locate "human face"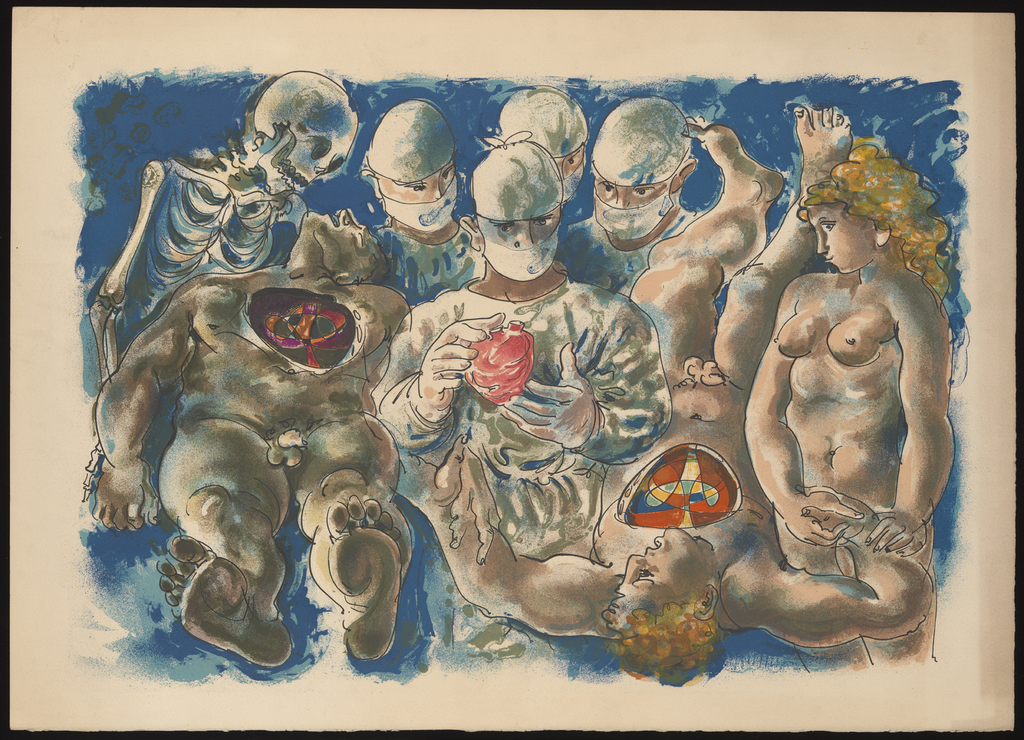
[x1=379, y1=166, x2=451, y2=200]
